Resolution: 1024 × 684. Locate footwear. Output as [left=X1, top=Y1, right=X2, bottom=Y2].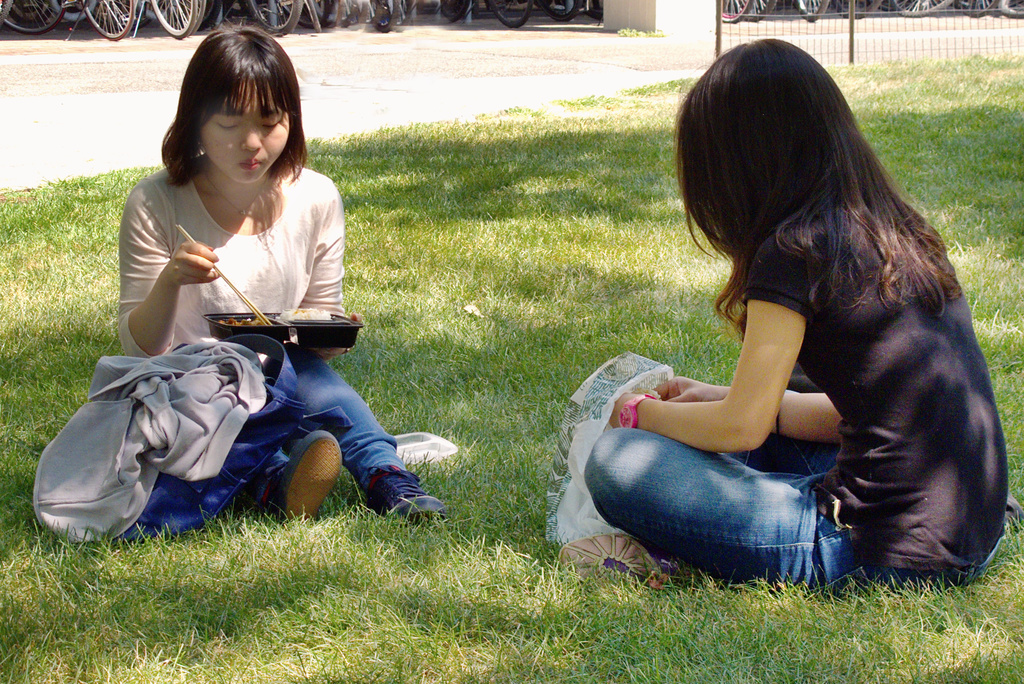
[left=265, top=428, right=344, bottom=521].
